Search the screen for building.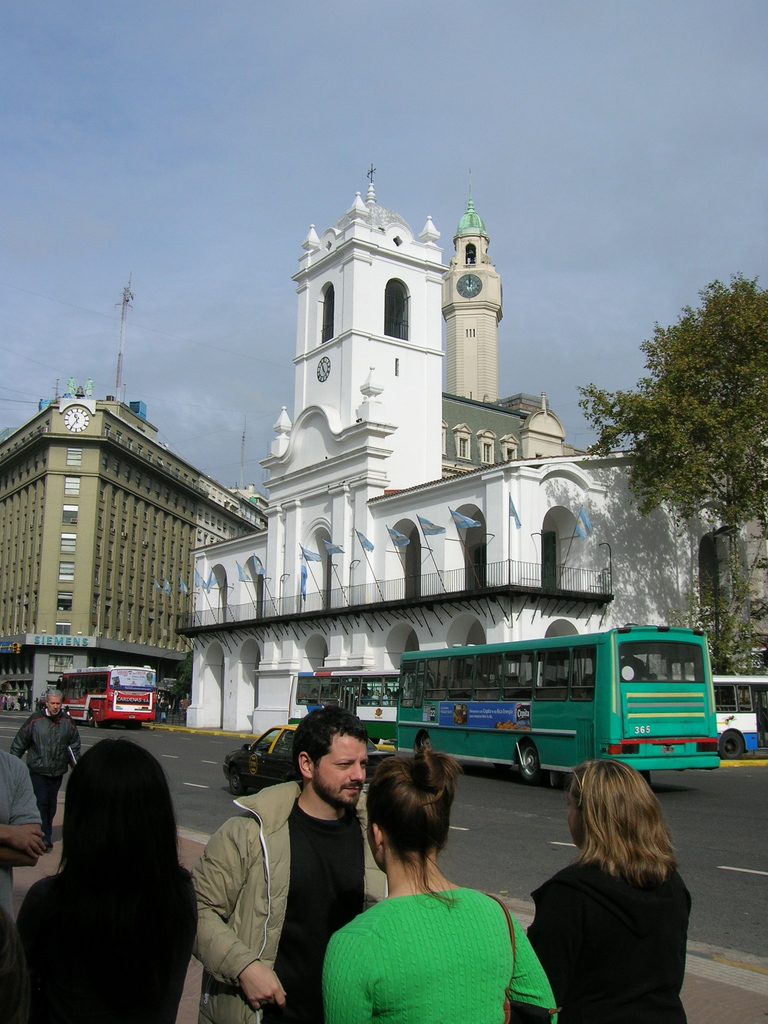
Found at [0, 397, 267, 711].
